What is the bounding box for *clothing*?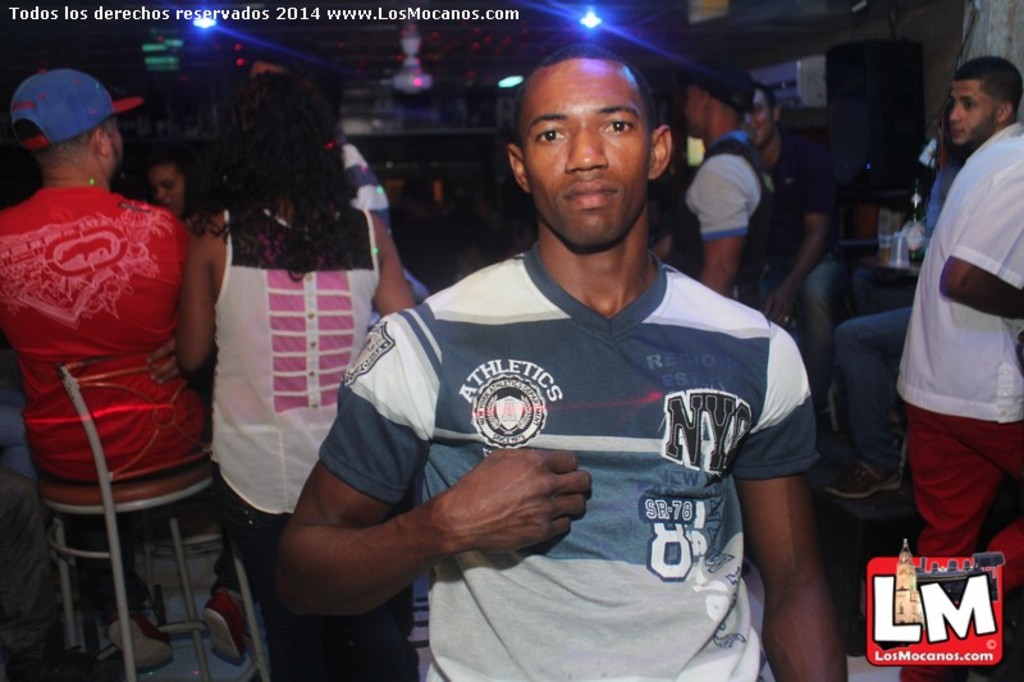
box=[315, 237, 822, 681].
